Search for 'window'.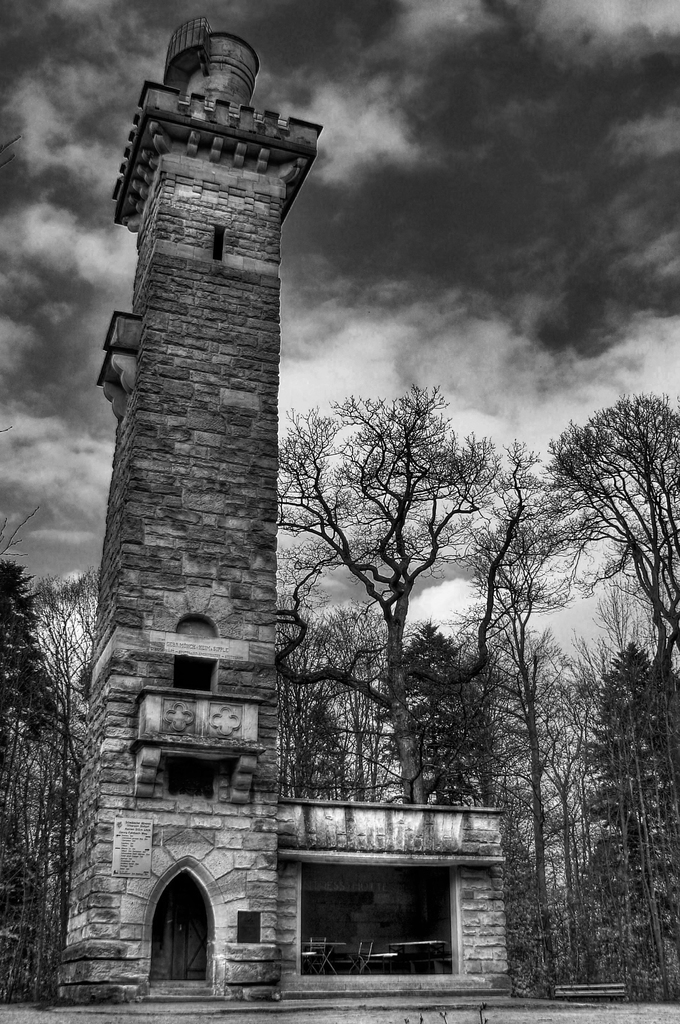
Found at detection(164, 659, 215, 693).
